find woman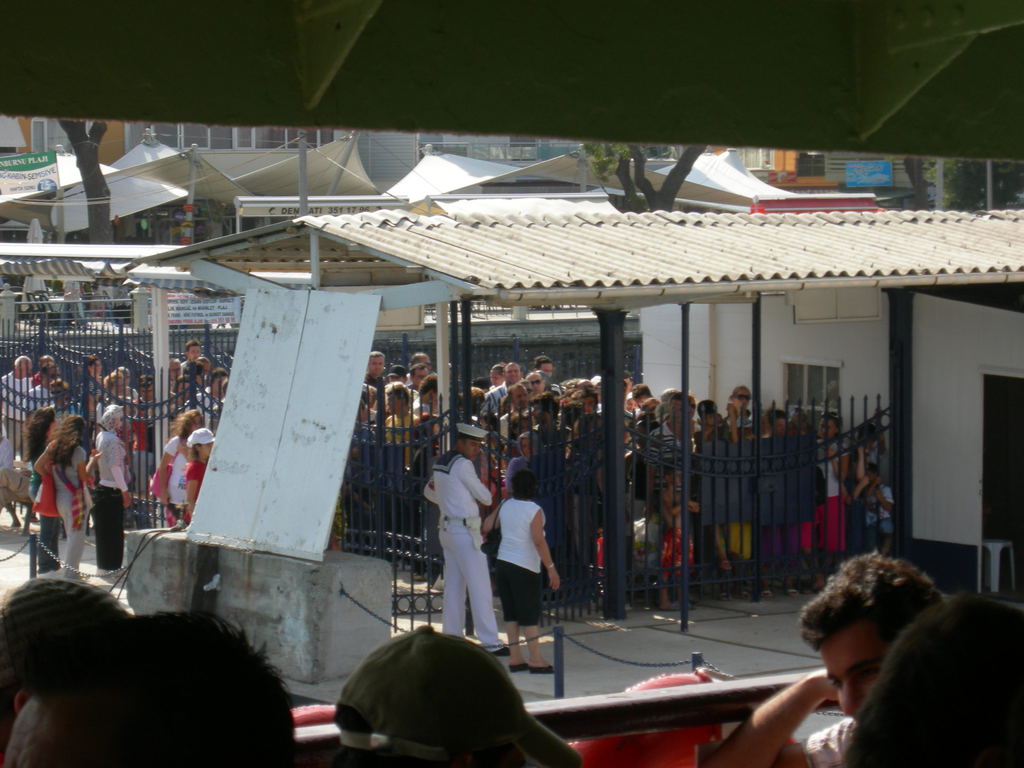
bbox=[21, 407, 60, 577]
